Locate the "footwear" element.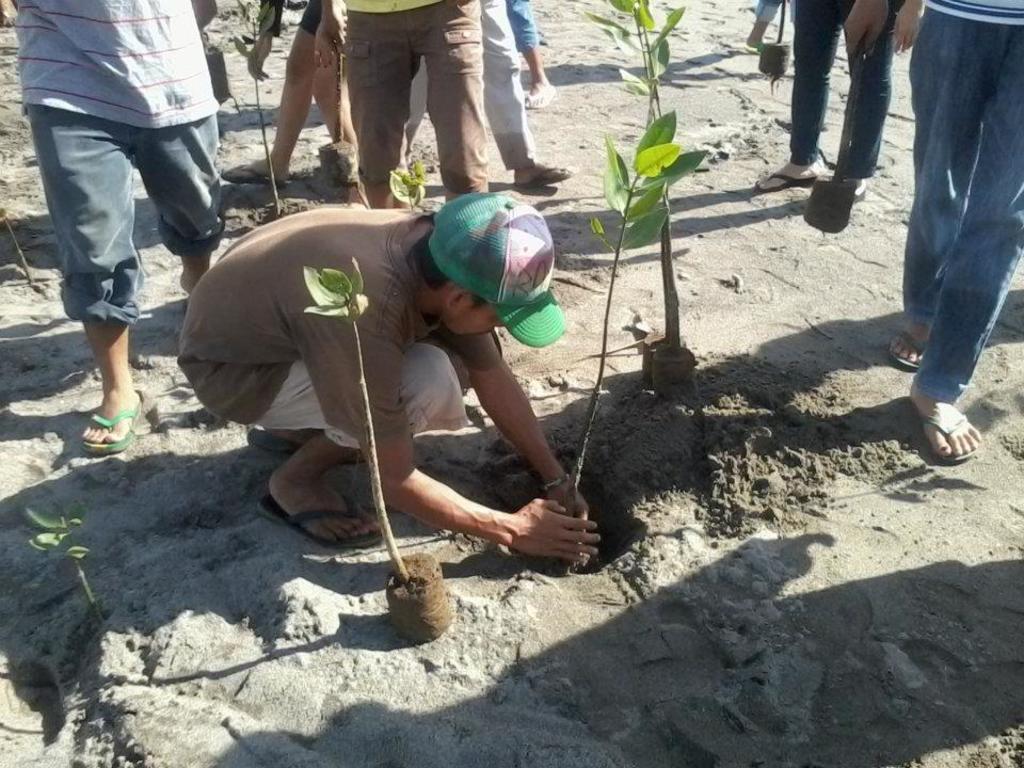
Element bbox: <region>909, 383, 990, 464</region>.
